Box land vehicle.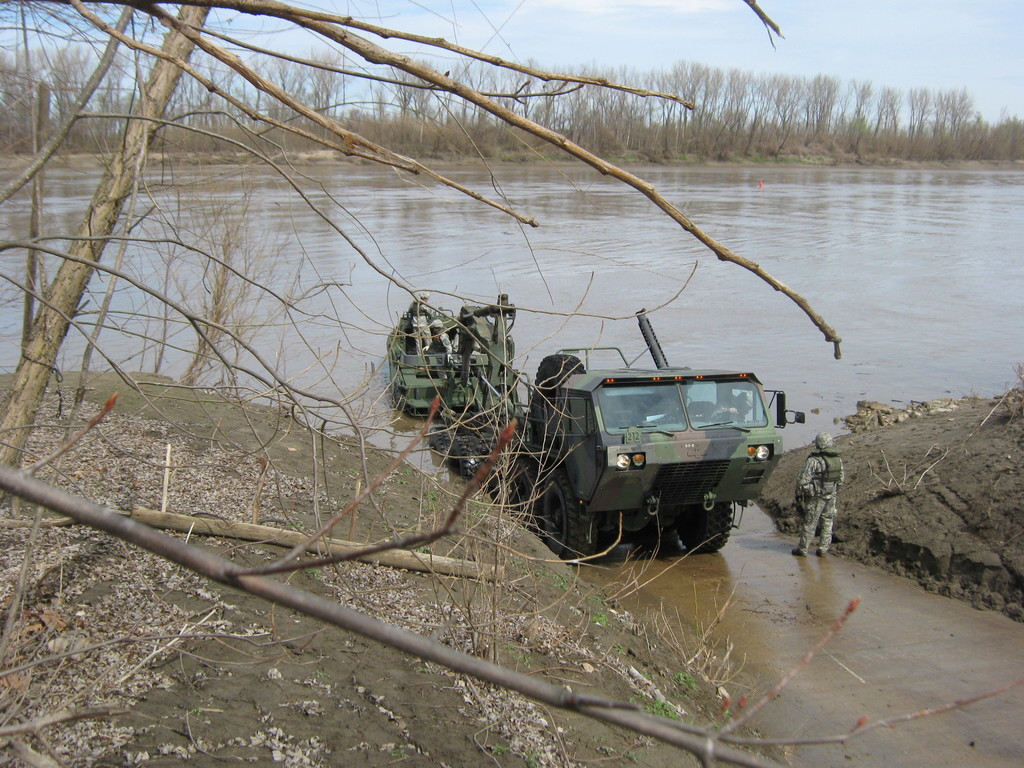
box(427, 294, 805, 566).
